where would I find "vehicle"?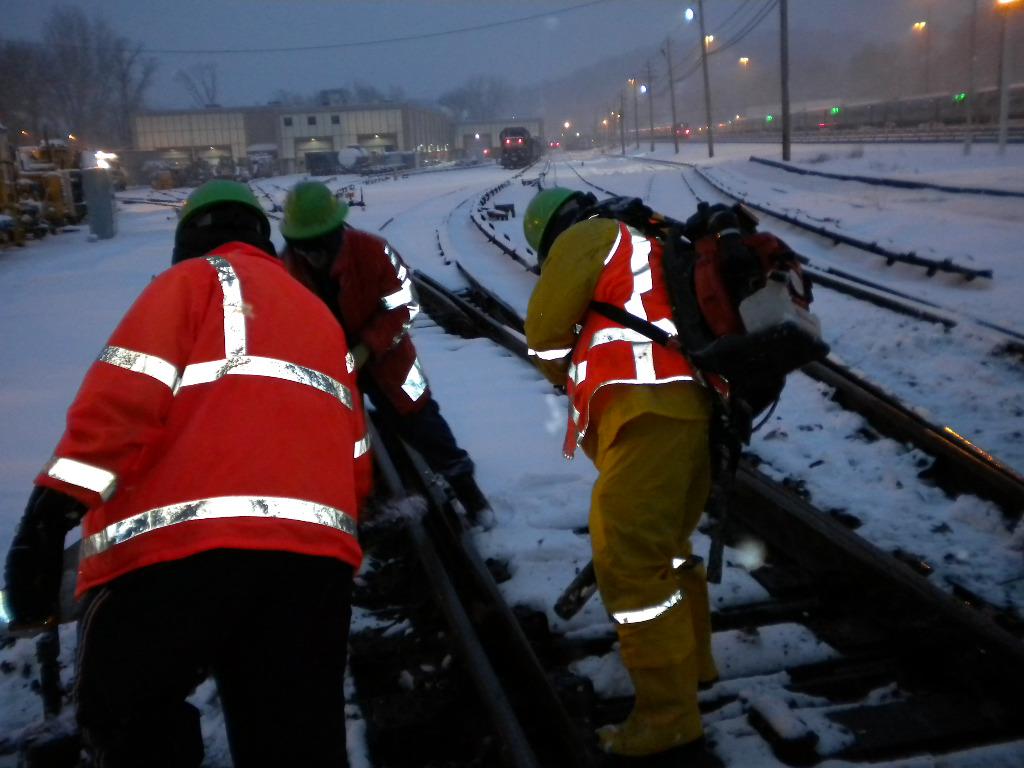
At <bbox>490, 122, 533, 172</bbox>.
